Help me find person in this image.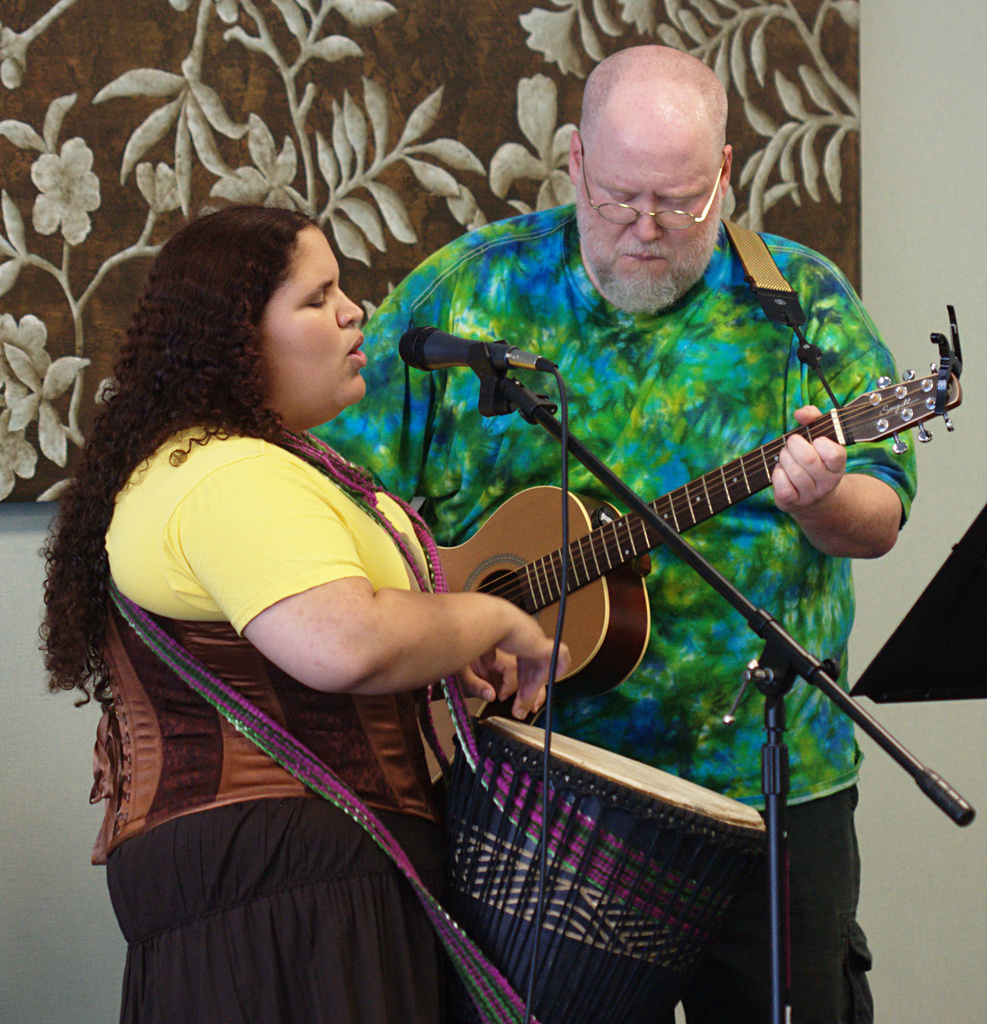
Found it: Rect(305, 43, 918, 1023).
